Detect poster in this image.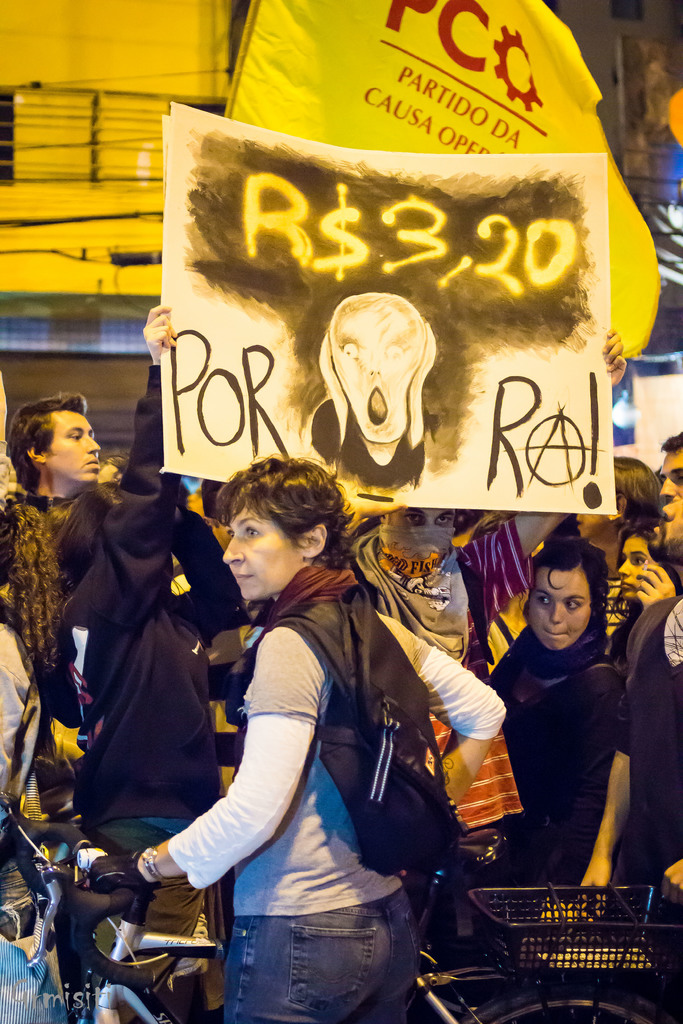
Detection: x1=155 y1=98 x2=613 y2=512.
